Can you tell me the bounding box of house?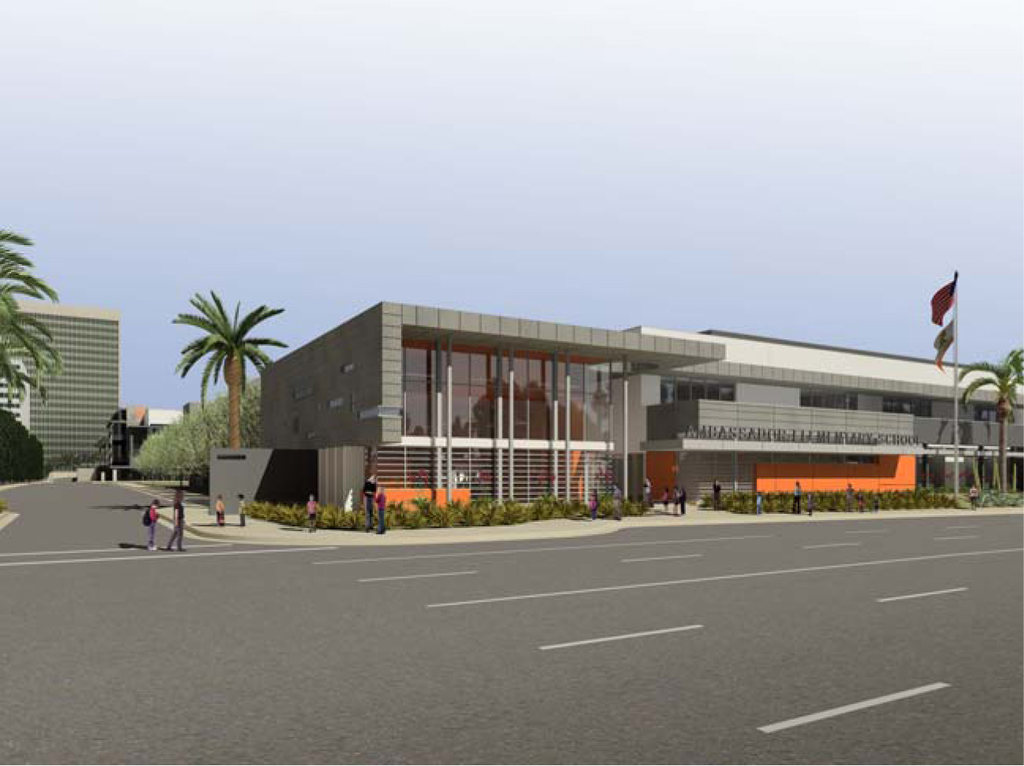
select_region(197, 295, 928, 528).
